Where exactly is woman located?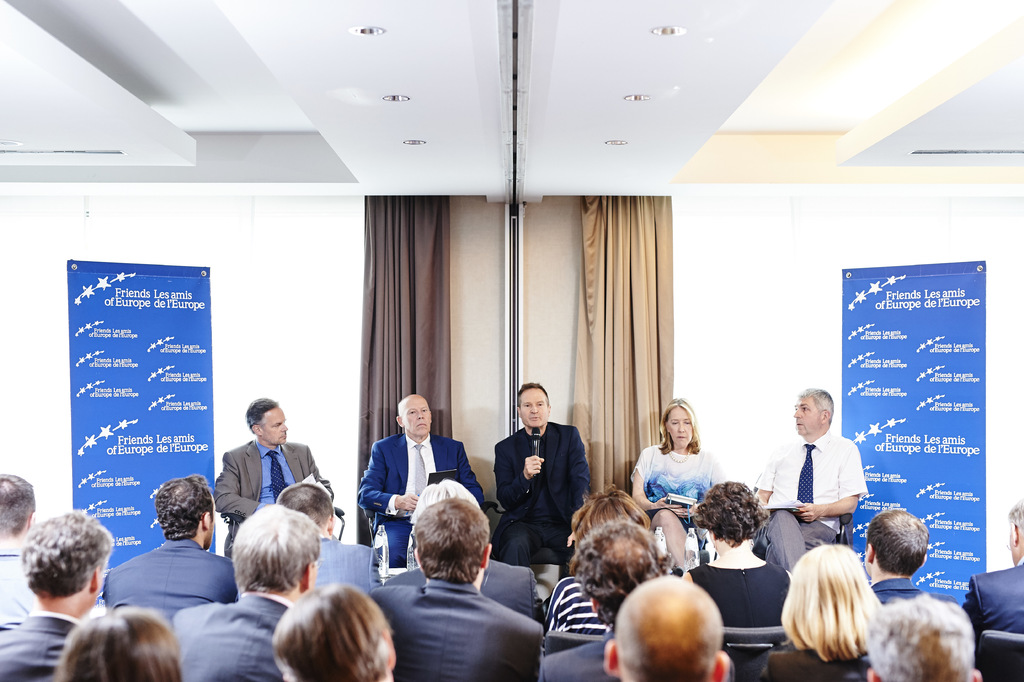
Its bounding box is [53, 606, 181, 681].
